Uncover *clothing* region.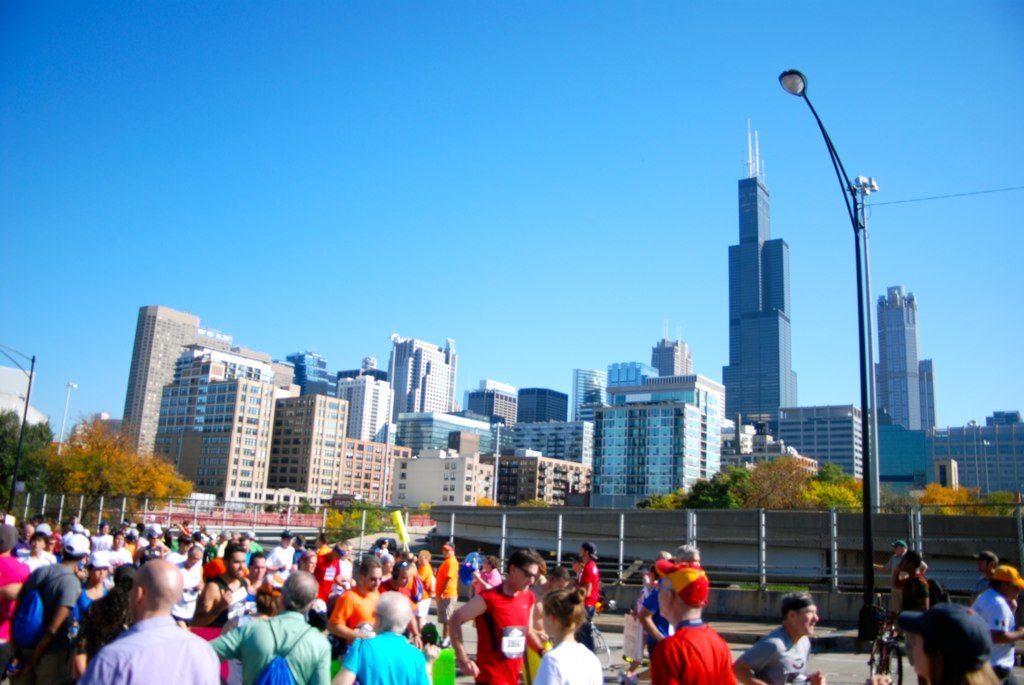
Uncovered: <region>431, 557, 459, 626</region>.
